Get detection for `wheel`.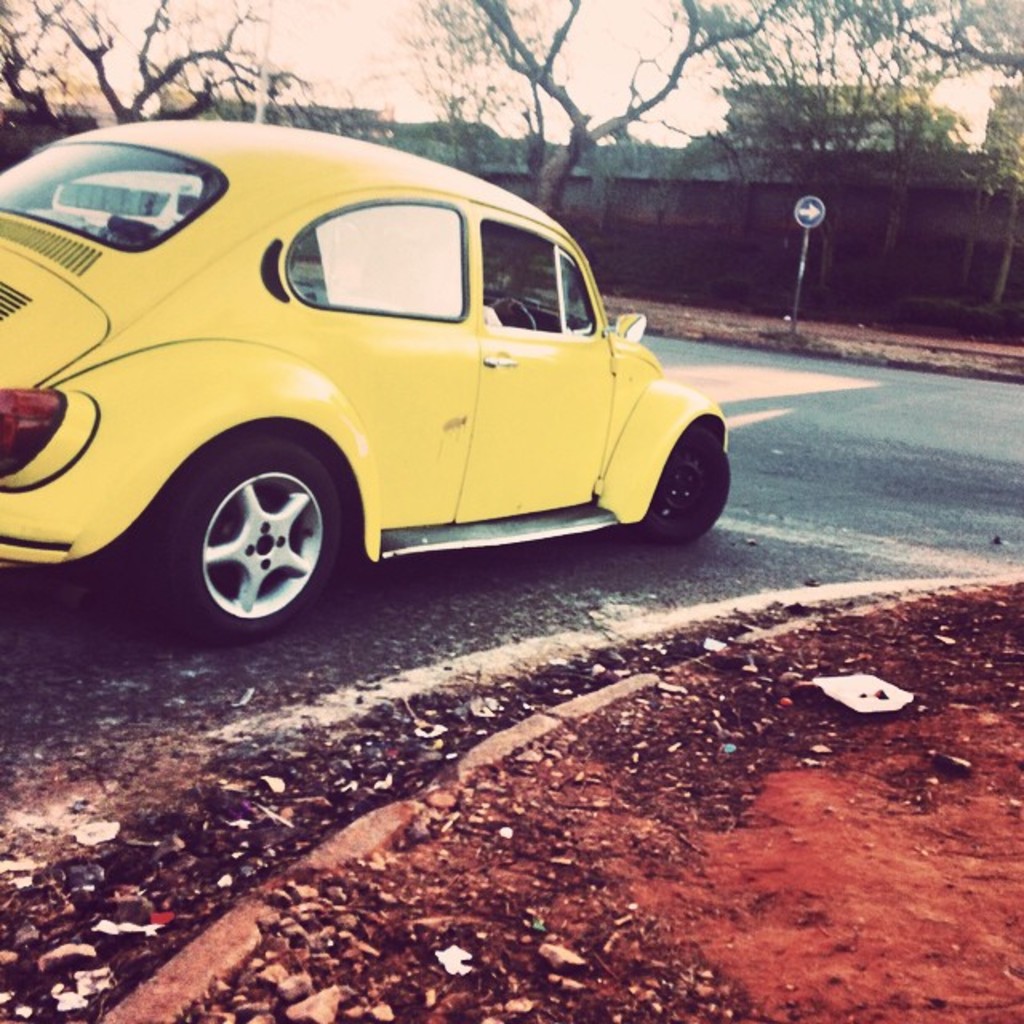
Detection: {"x1": 629, "y1": 422, "x2": 738, "y2": 541}.
